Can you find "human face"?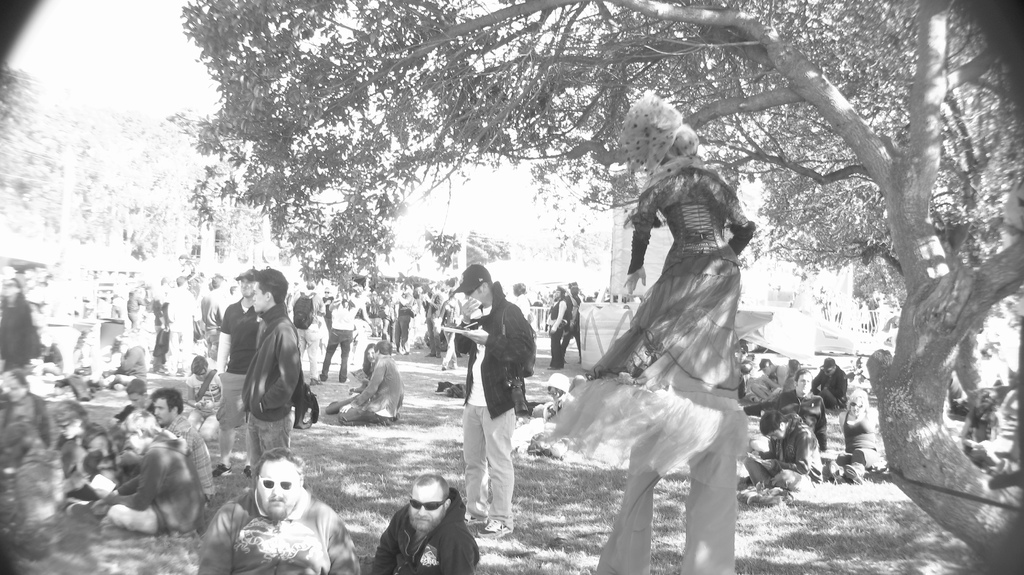
Yes, bounding box: bbox=(365, 347, 376, 358).
